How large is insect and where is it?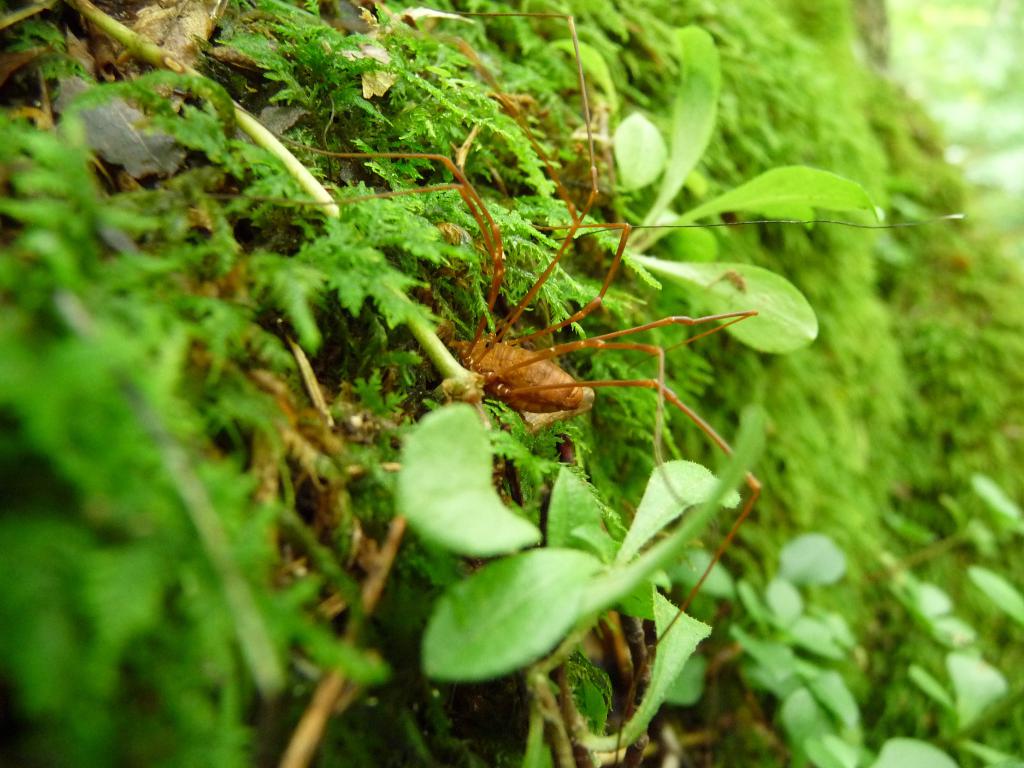
Bounding box: Rect(219, 13, 760, 764).
